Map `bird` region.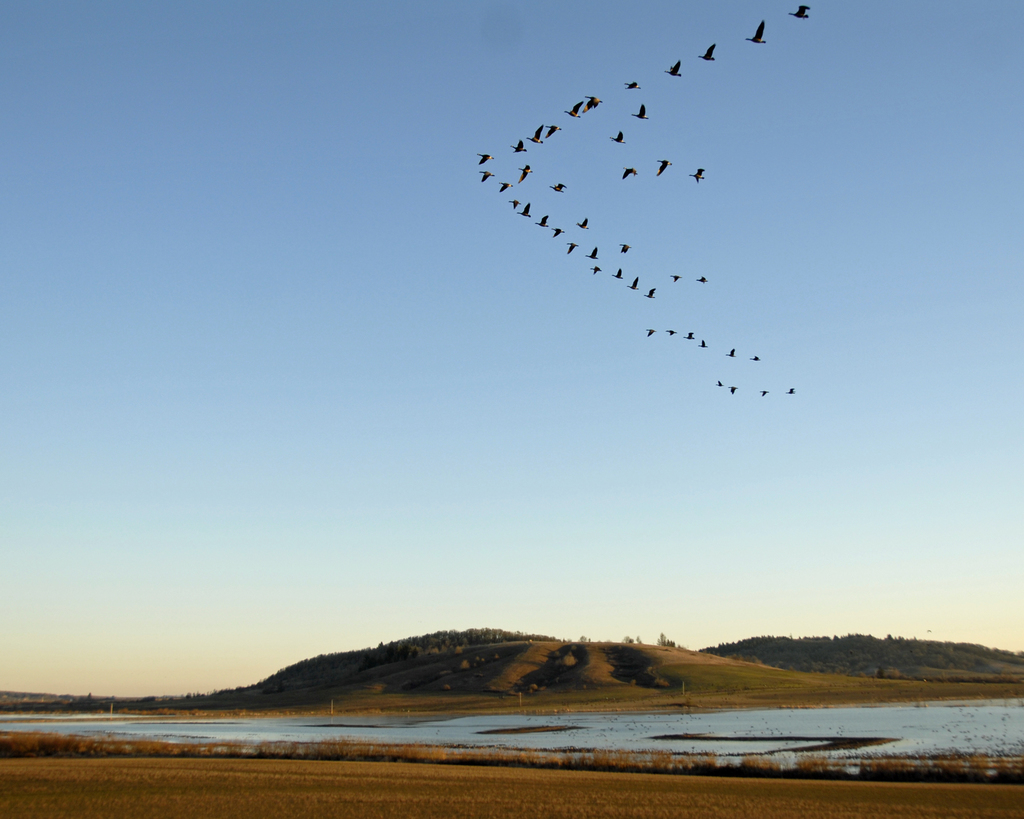
Mapped to (641, 286, 657, 299).
